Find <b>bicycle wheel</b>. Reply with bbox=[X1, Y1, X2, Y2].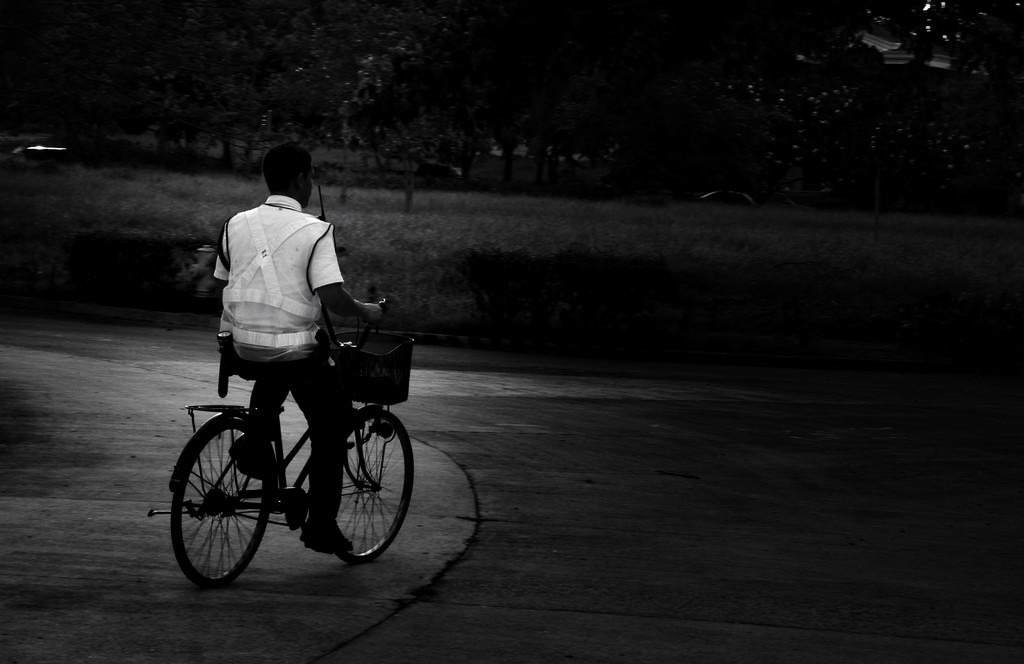
bbox=[168, 421, 271, 590].
